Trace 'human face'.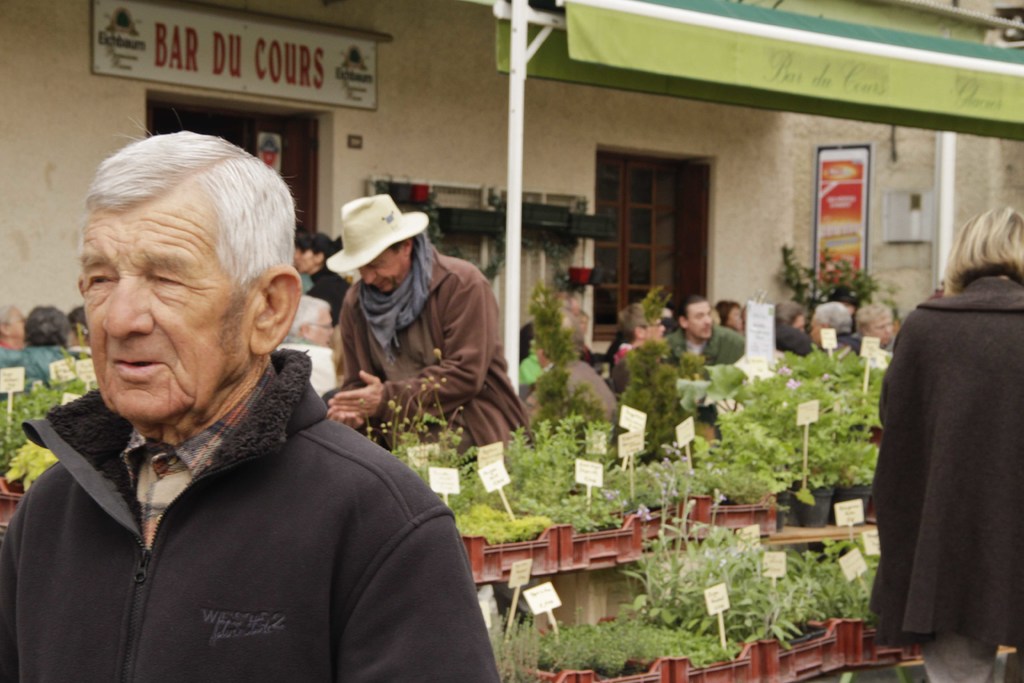
Traced to {"x1": 645, "y1": 317, "x2": 665, "y2": 341}.
